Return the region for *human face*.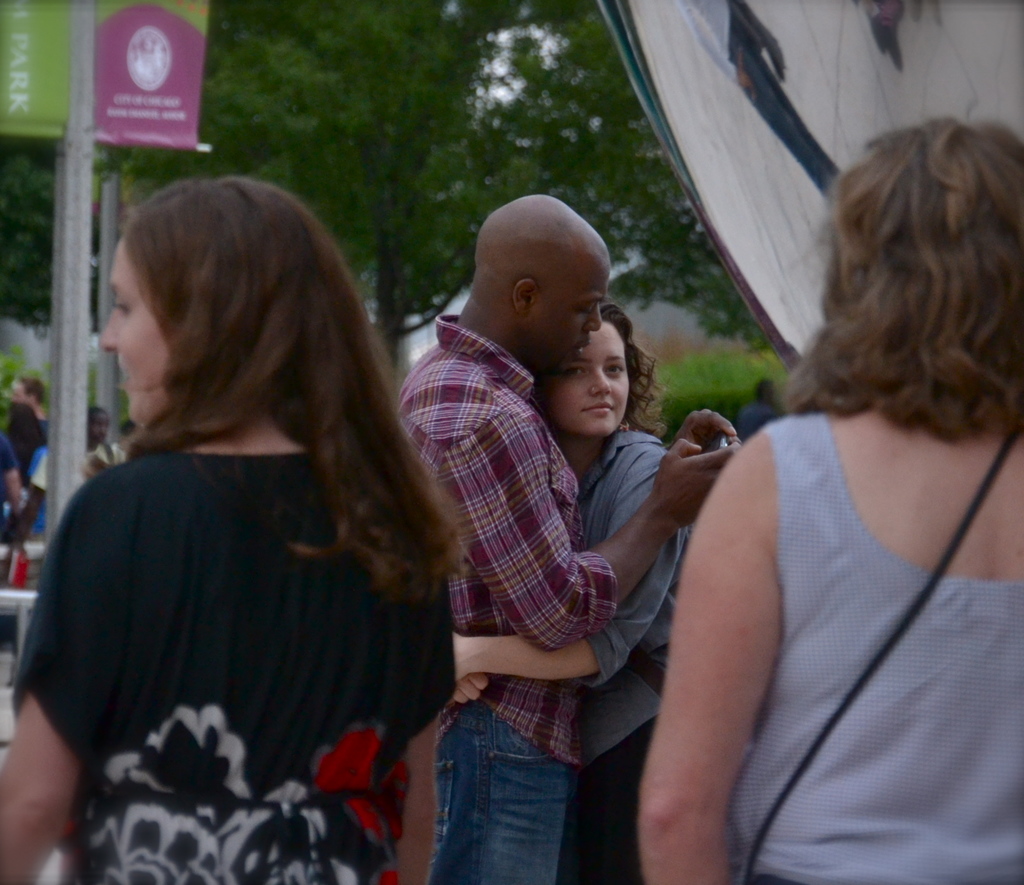
x1=547 y1=321 x2=632 y2=438.
